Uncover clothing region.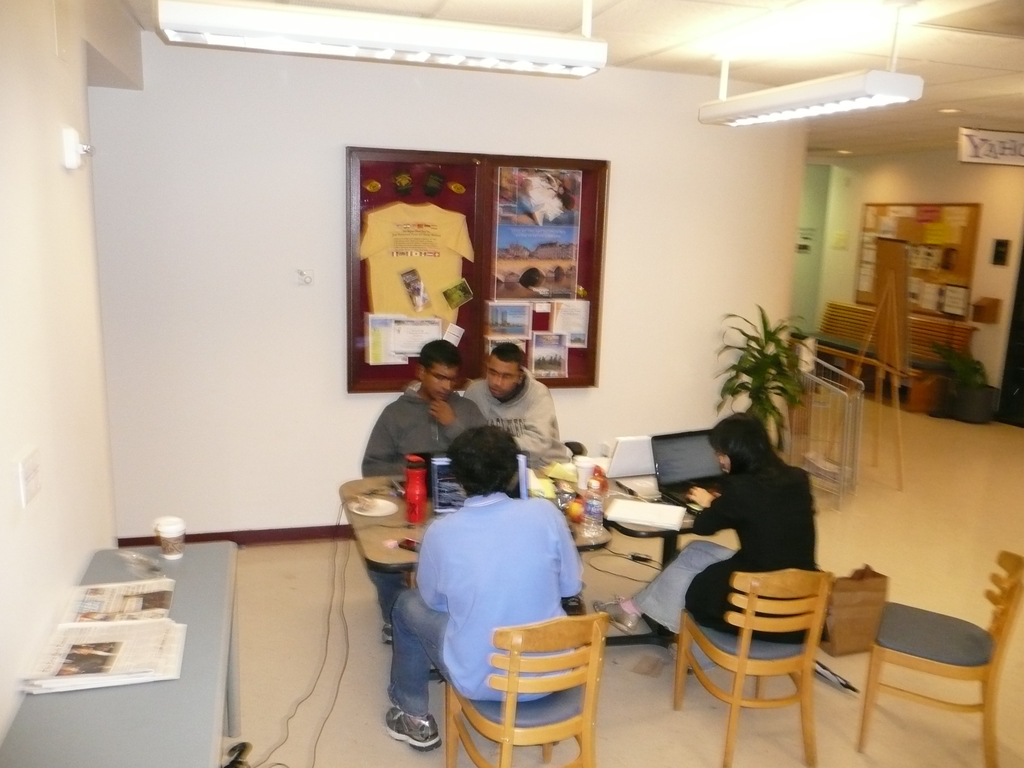
Uncovered: [359, 392, 492, 478].
